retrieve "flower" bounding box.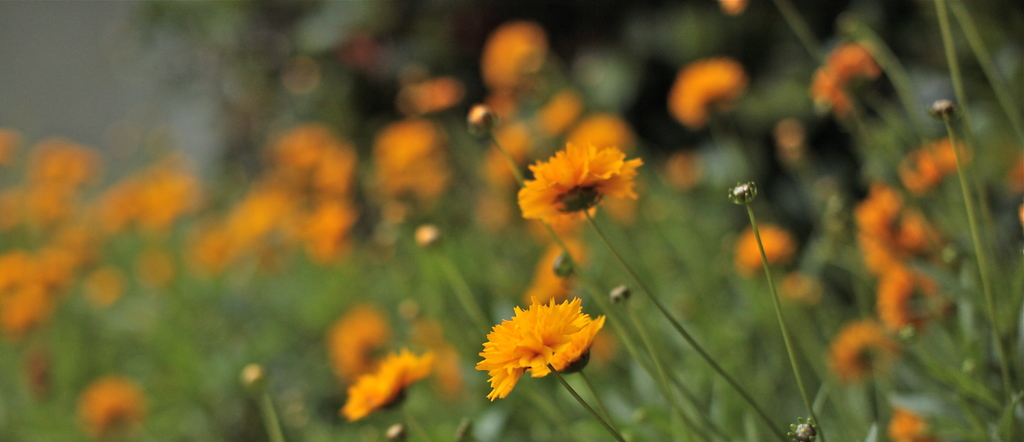
Bounding box: <box>340,349,438,430</box>.
